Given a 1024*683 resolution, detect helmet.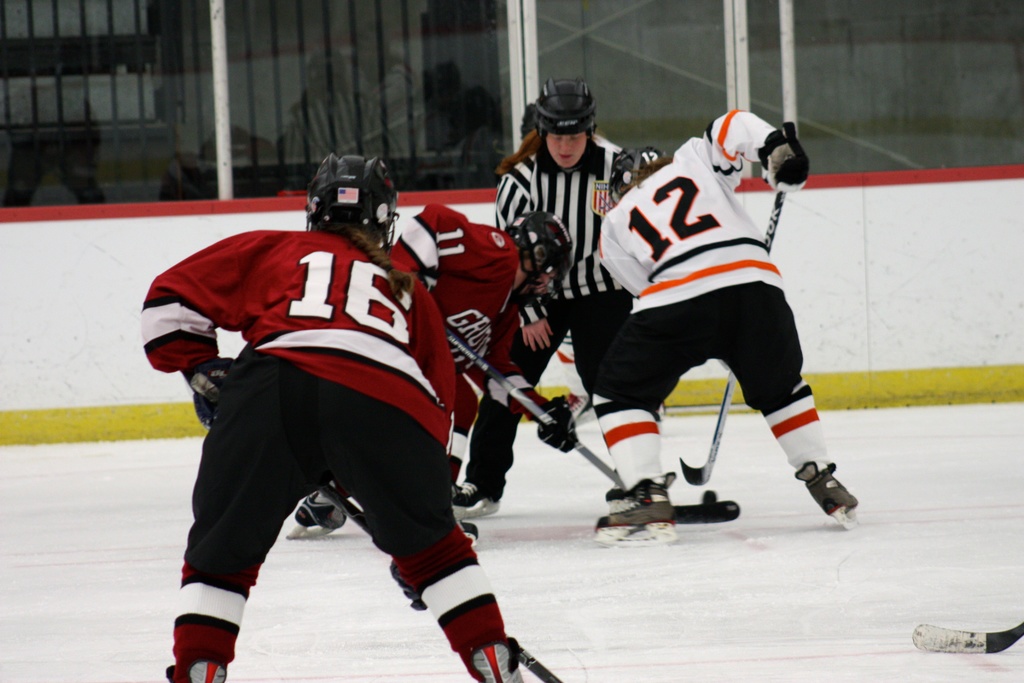
x1=507, y1=209, x2=588, y2=305.
